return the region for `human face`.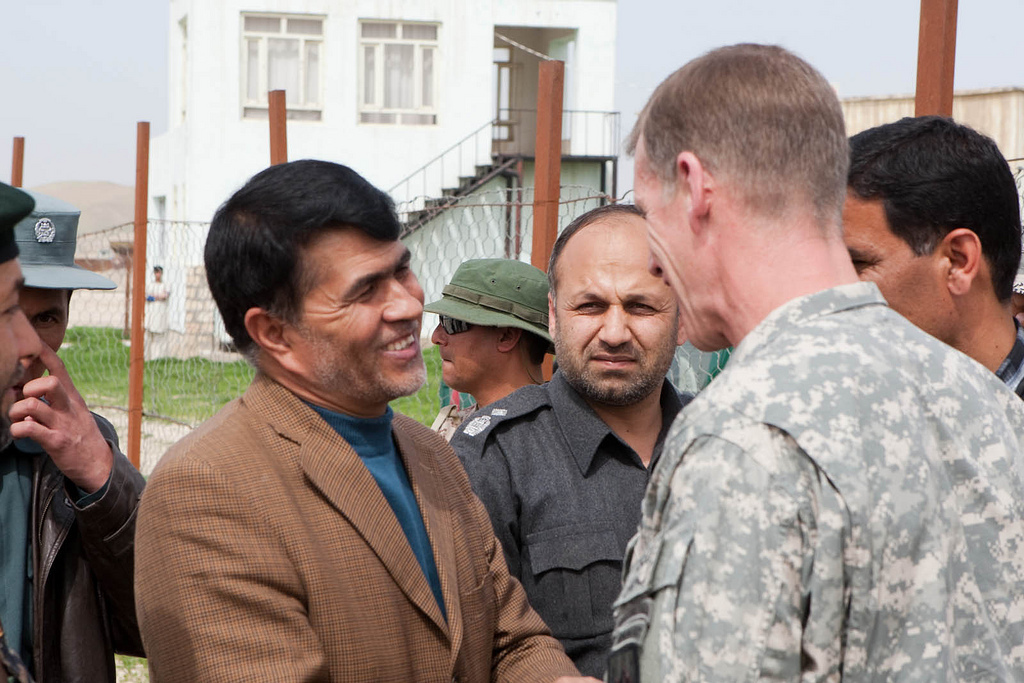
155 271 163 282.
